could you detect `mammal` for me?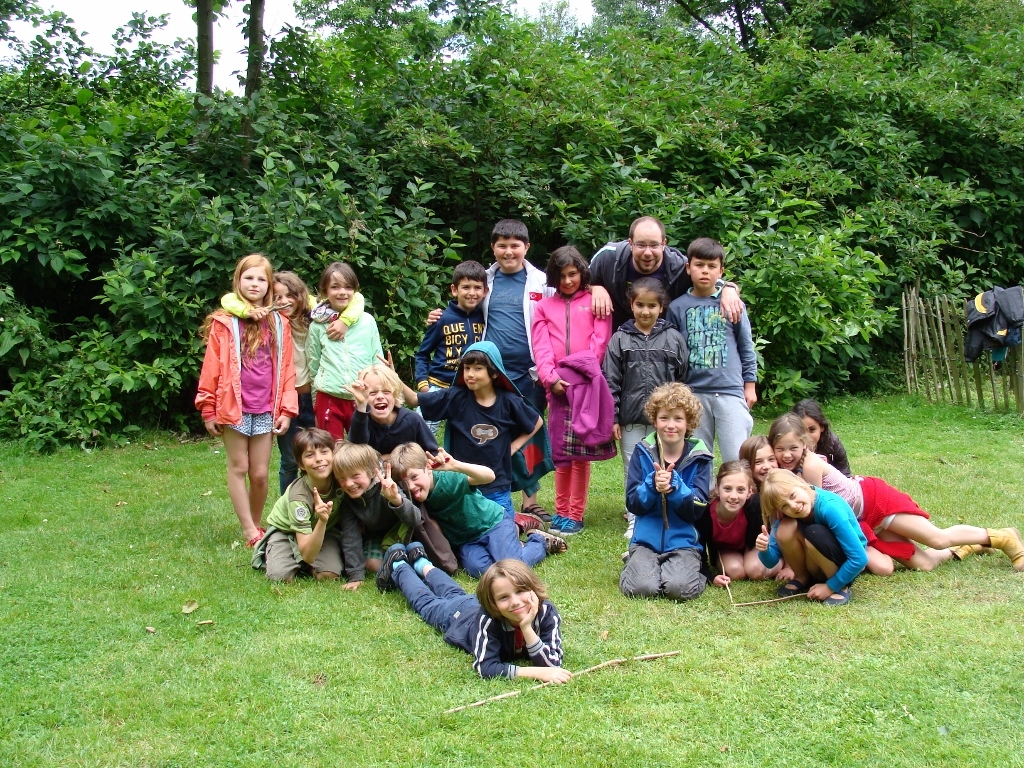
Detection result: x1=753 y1=469 x2=870 y2=610.
